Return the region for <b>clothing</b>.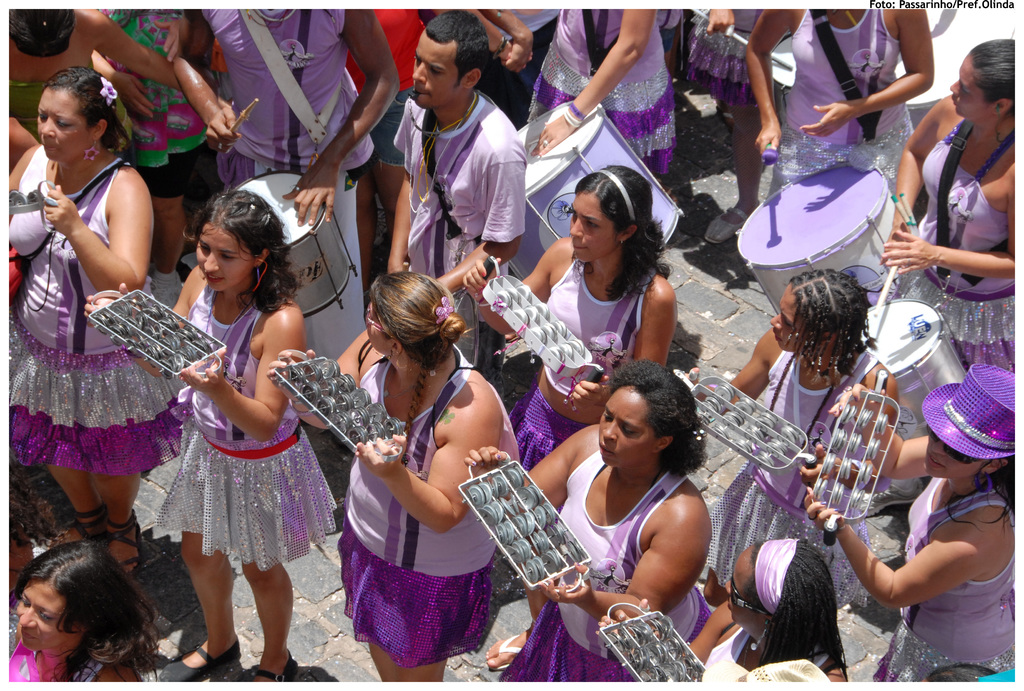
pyautogui.locateOnScreen(495, 450, 712, 690).
